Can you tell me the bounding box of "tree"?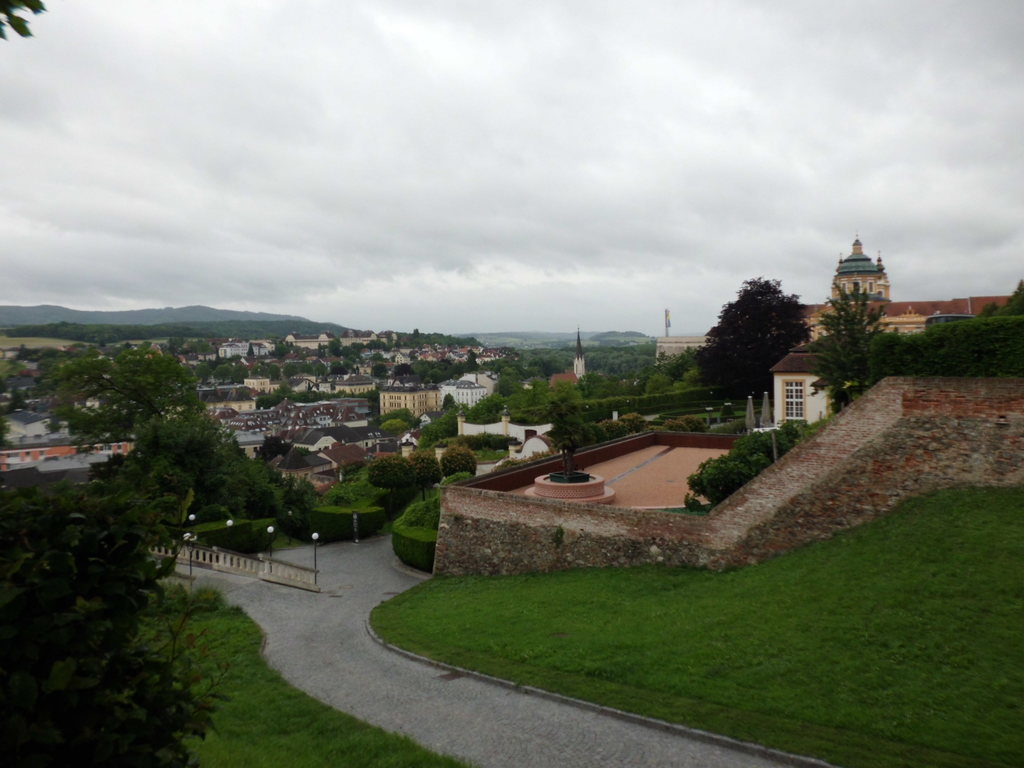
l=253, t=431, r=298, b=466.
